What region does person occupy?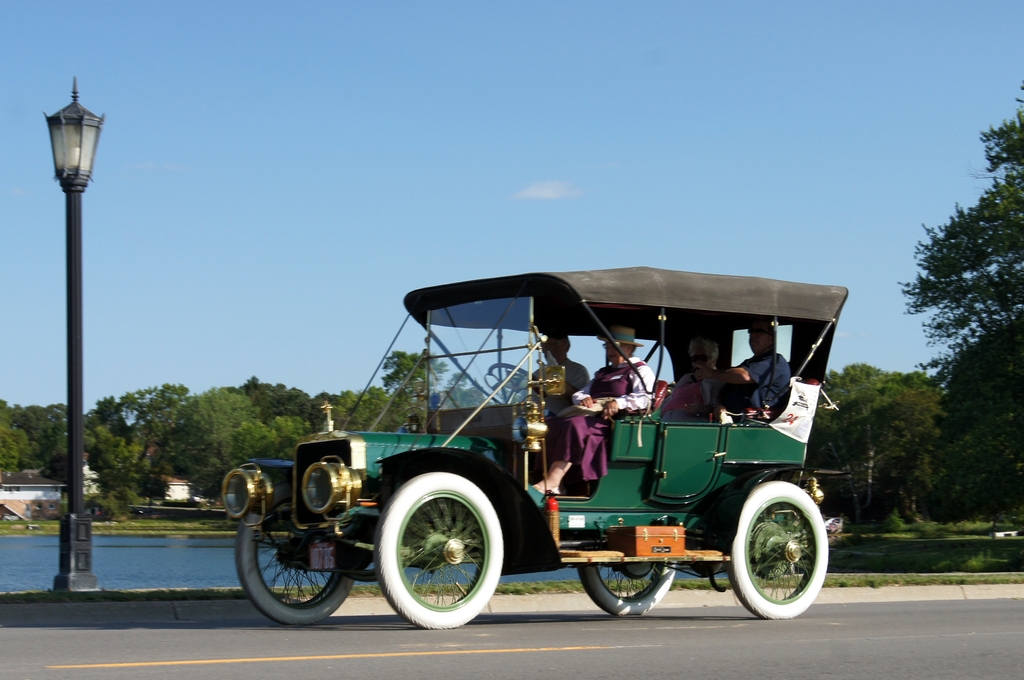
select_region(523, 327, 591, 443).
